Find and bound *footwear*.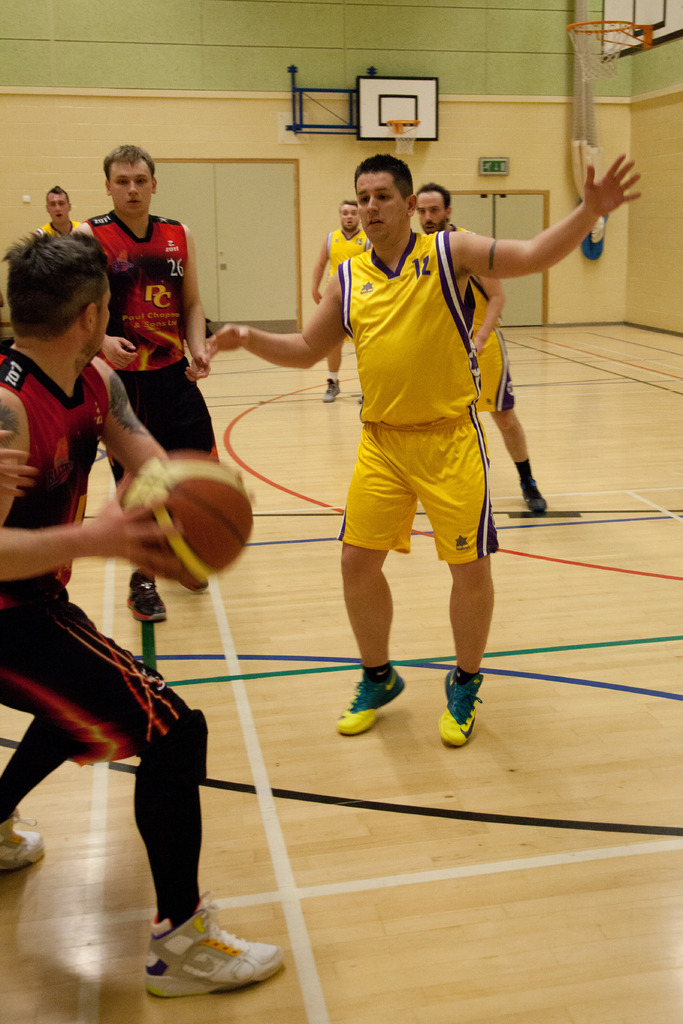
Bound: (left=316, top=378, right=342, bottom=403).
